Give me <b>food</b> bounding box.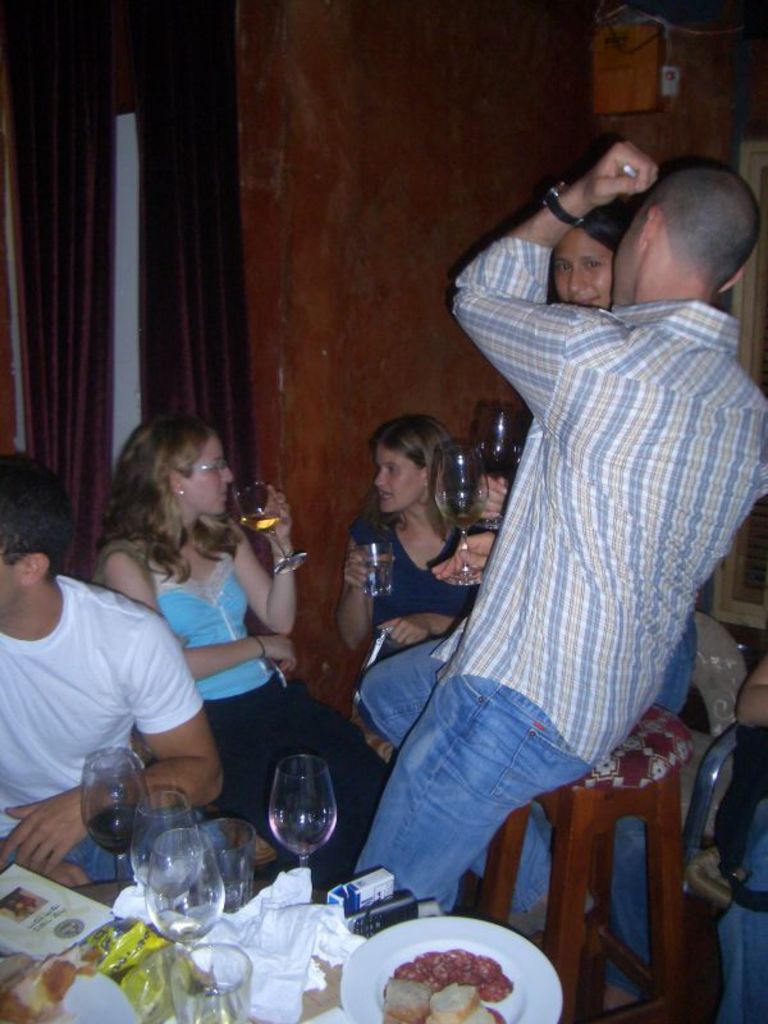
x1=387 y1=956 x2=515 y2=1023.
